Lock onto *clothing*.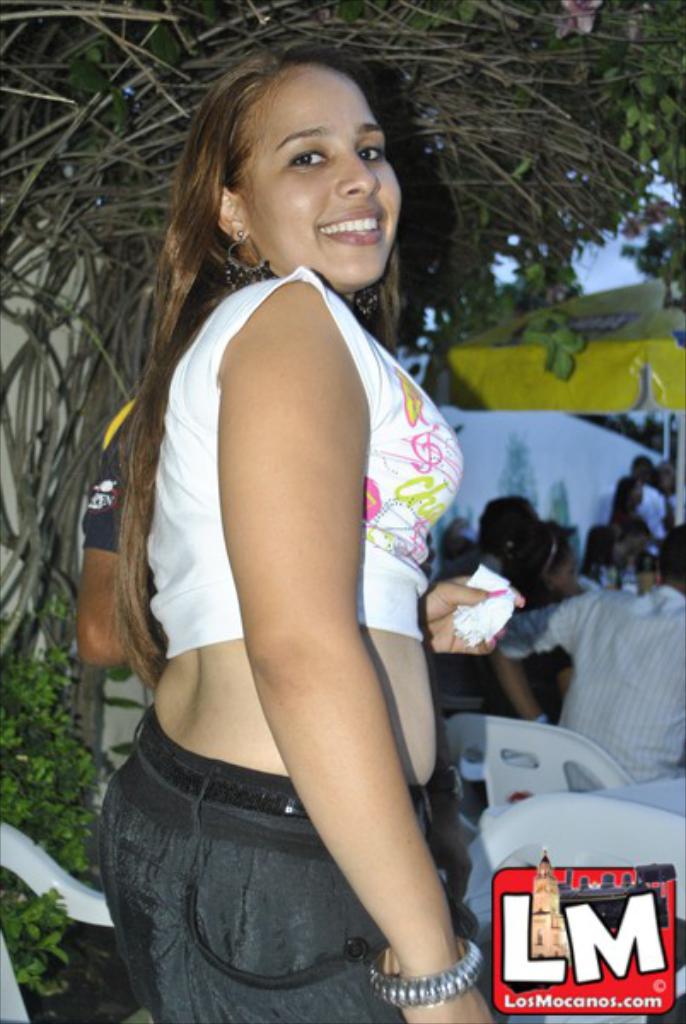
Locked: x1=519 y1=580 x2=684 y2=783.
